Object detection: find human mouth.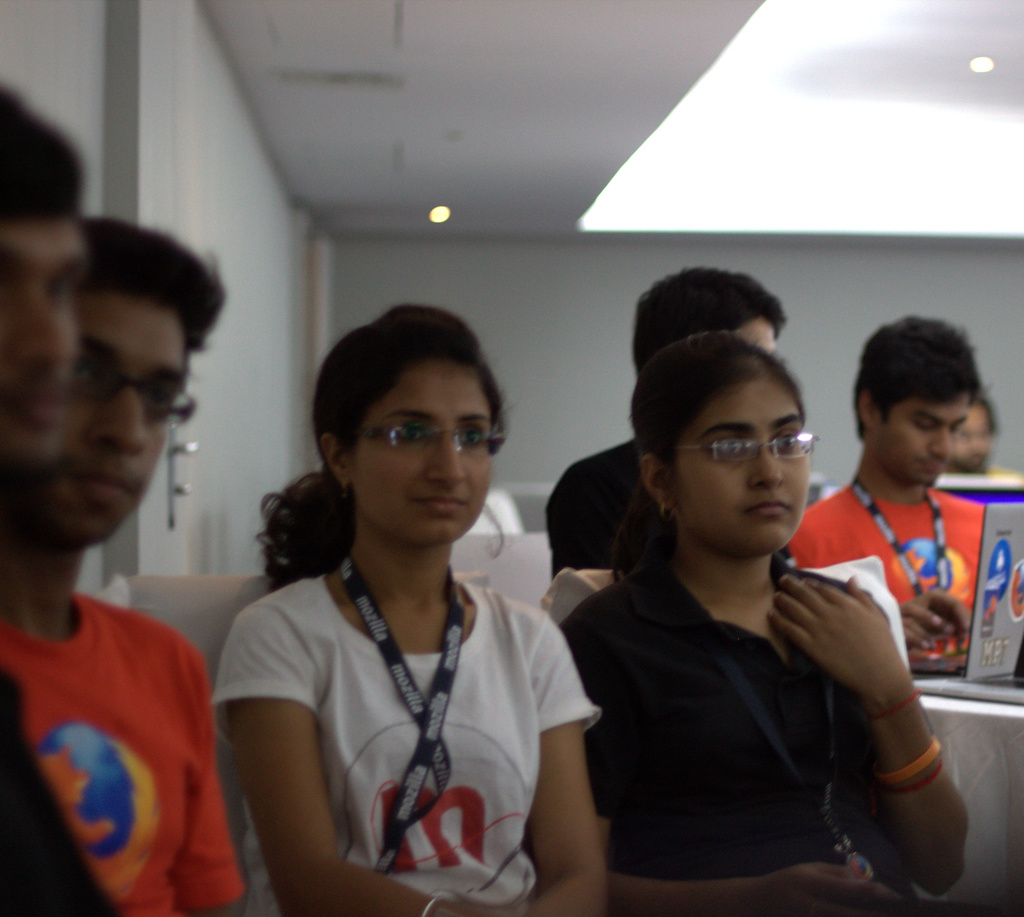
locate(10, 370, 56, 439).
